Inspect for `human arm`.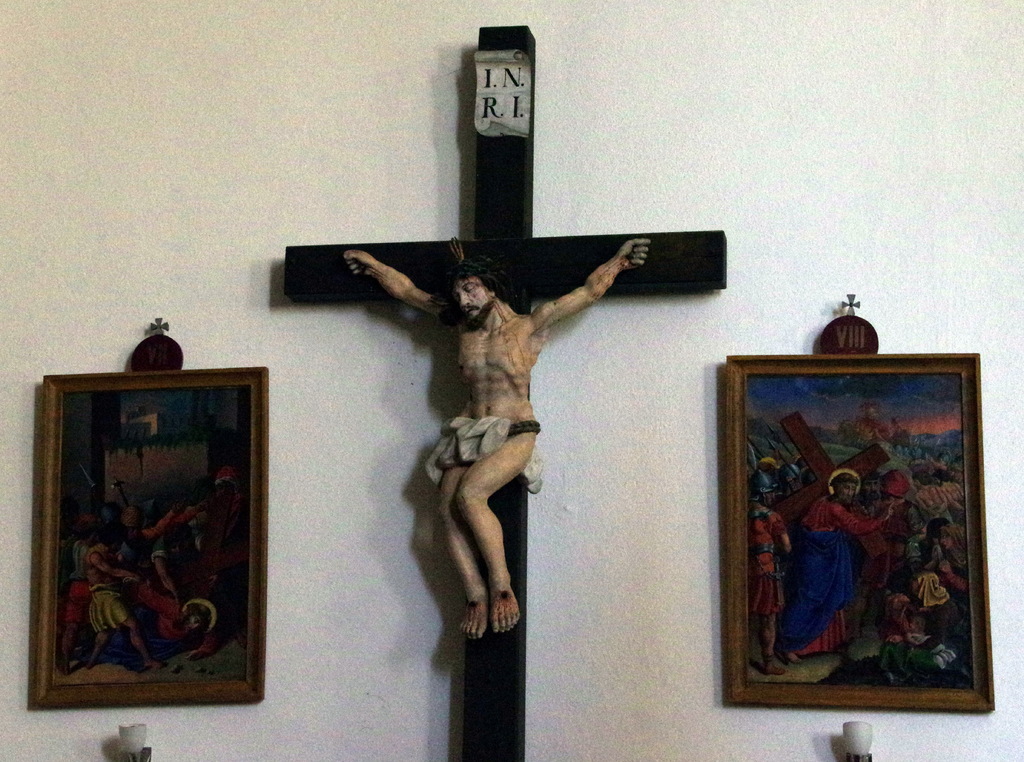
Inspection: BBox(181, 498, 212, 521).
